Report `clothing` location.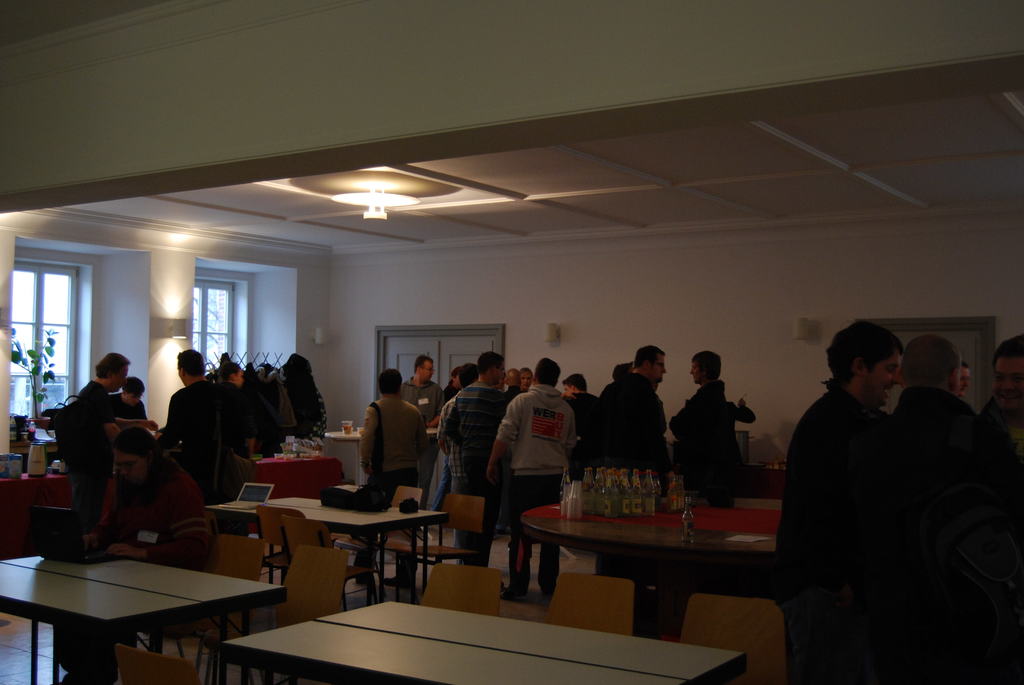
Report: box(68, 383, 120, 535).
